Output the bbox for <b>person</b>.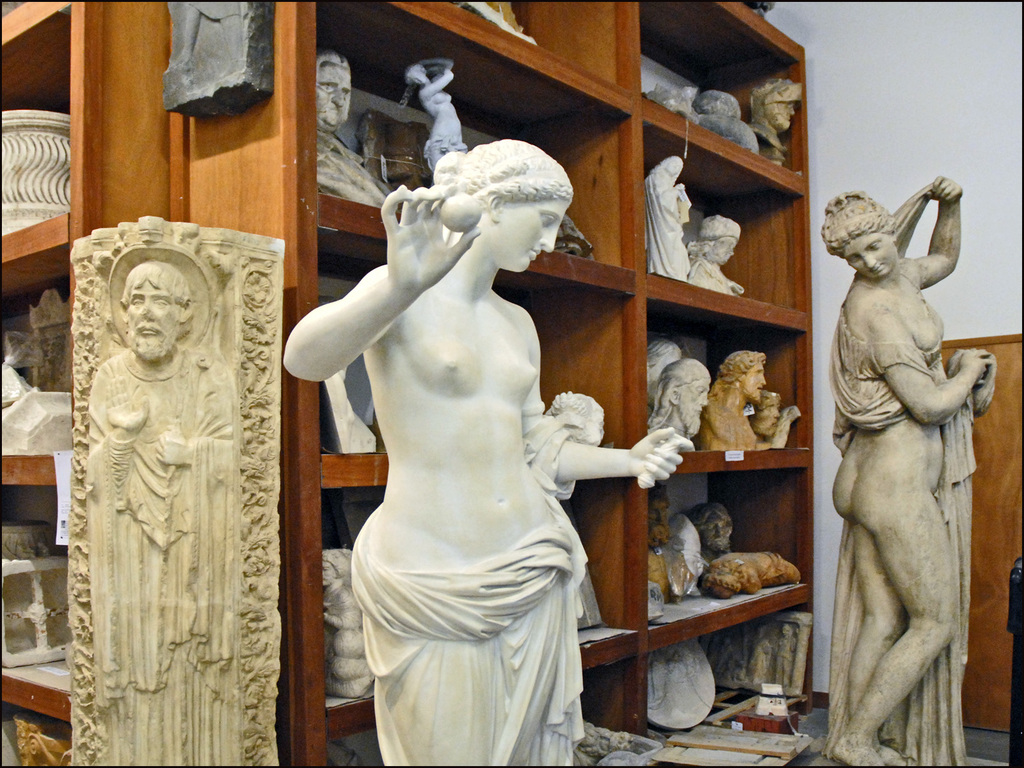
x1=289 y1=135 x2=698 y2=767.
